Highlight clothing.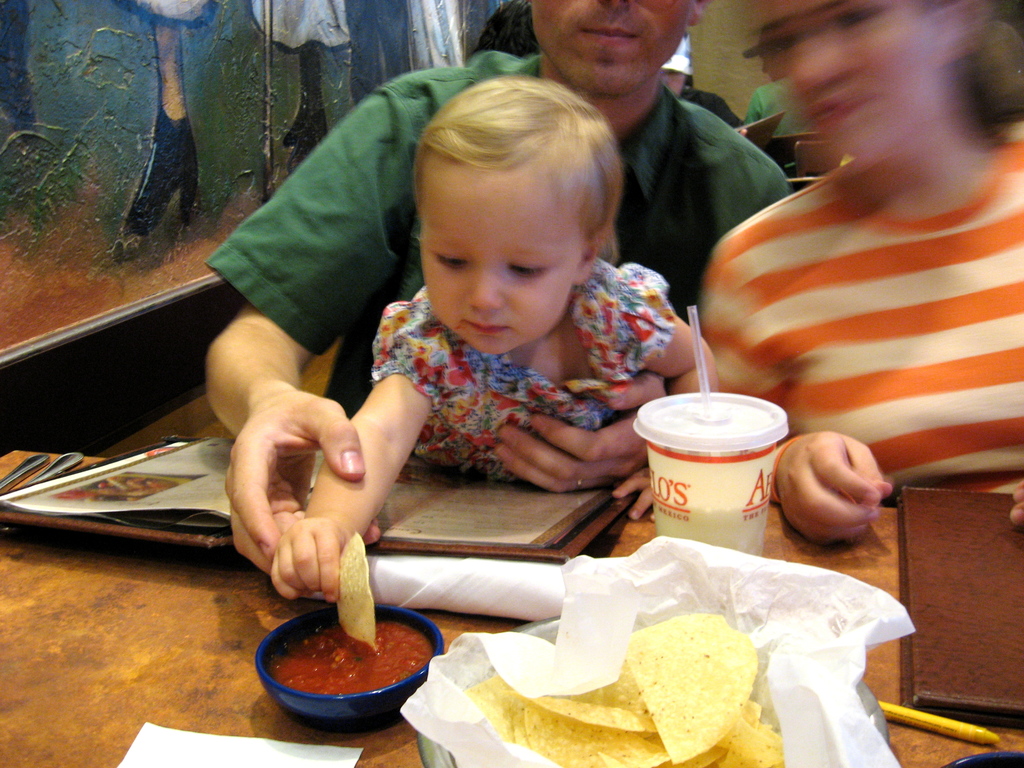
Highlighted region: {"left": 704, "top": 94, "right": 1021, "bottom": 493}.
